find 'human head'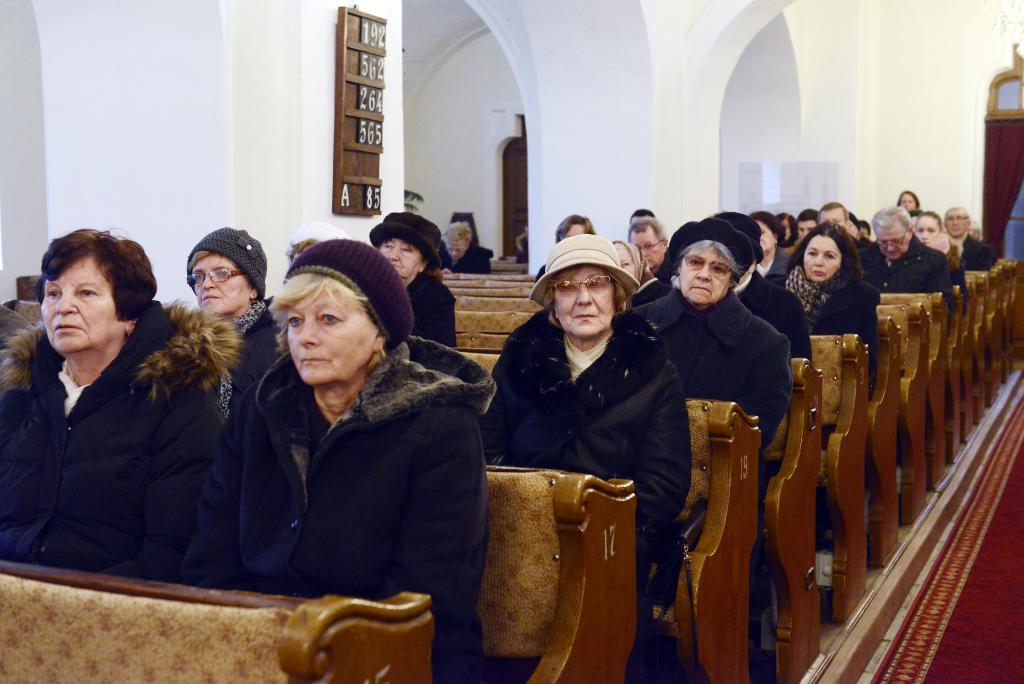
crop(612, 240, 644, 282)
